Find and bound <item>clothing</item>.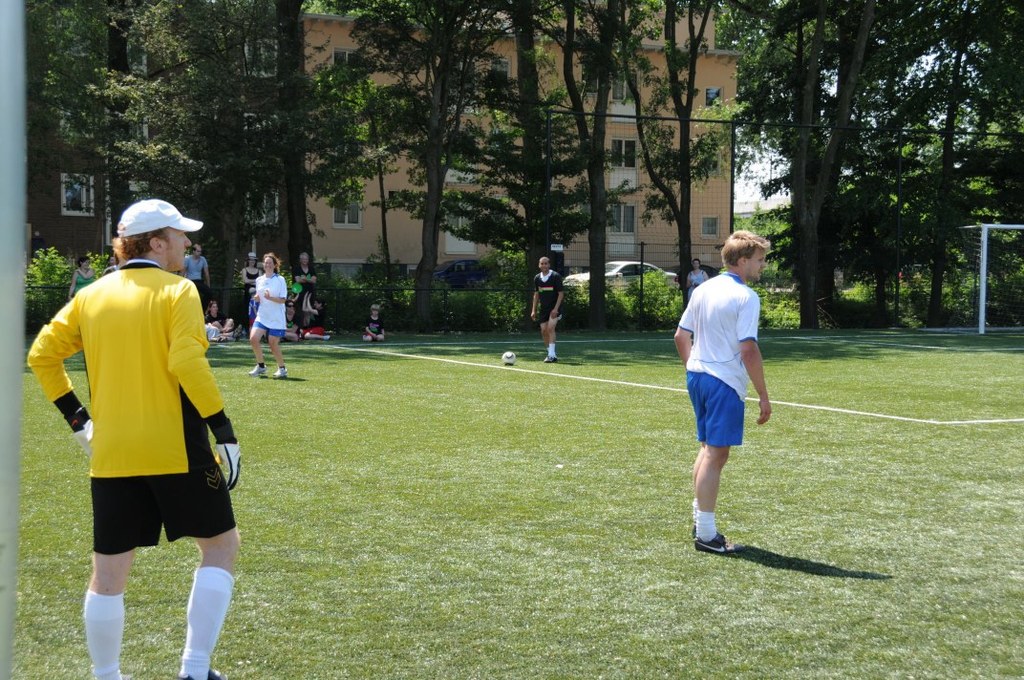
Bound: <box>24,262,239,555</box>.
